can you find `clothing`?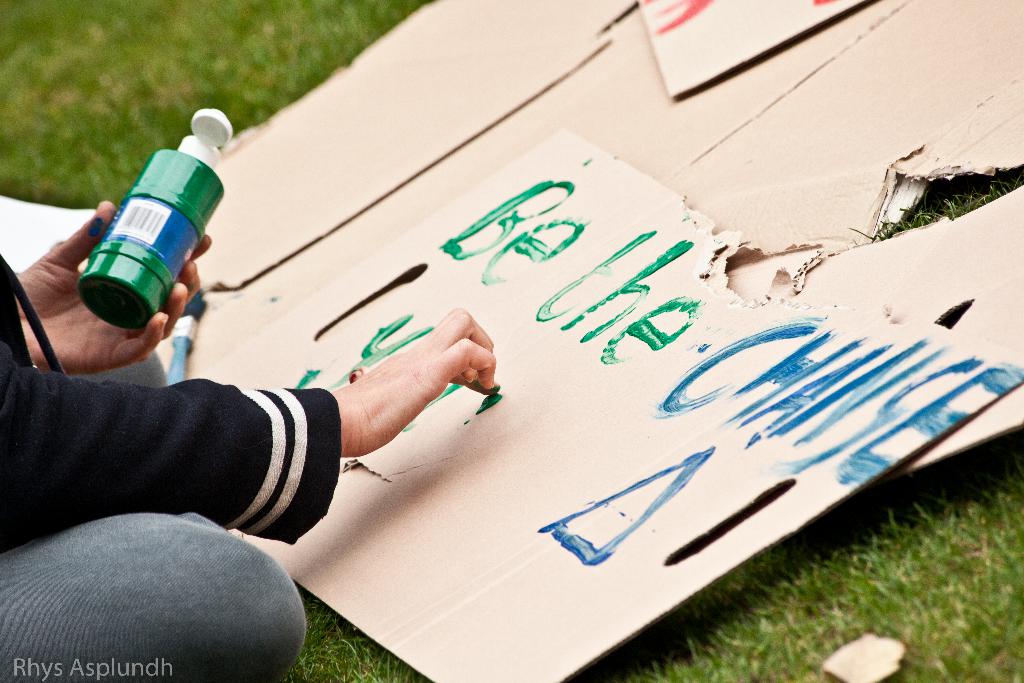
Yes, bounding box: <bbox>0, 330, 340, 544</bbox>.
